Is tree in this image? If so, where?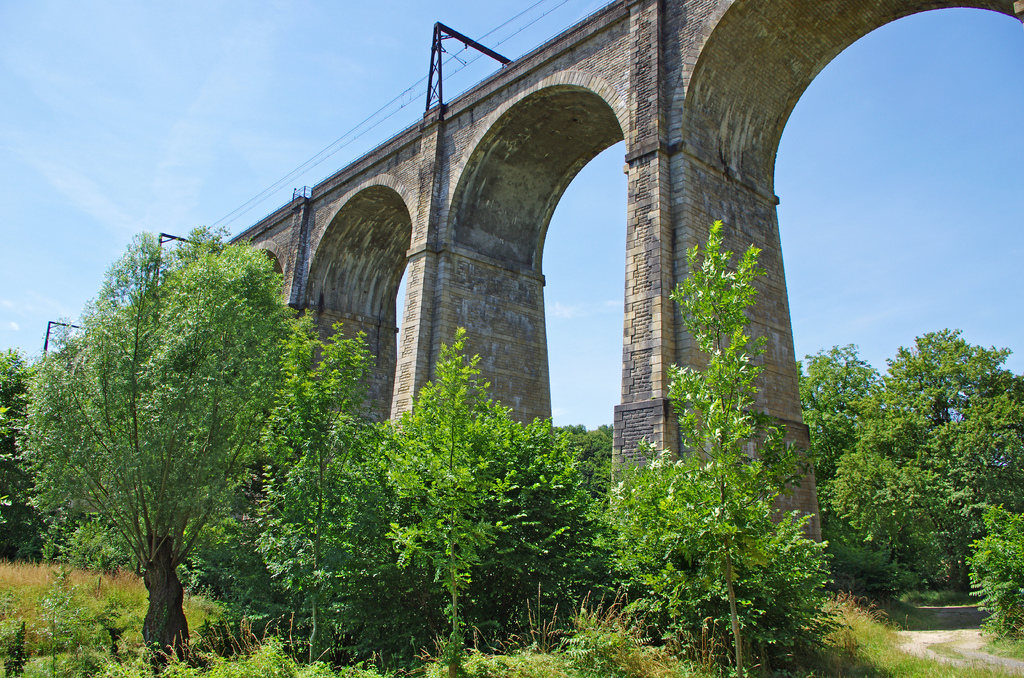
Yes, at pyautogui.locateOnScreen(552, 423, 616, 530).
